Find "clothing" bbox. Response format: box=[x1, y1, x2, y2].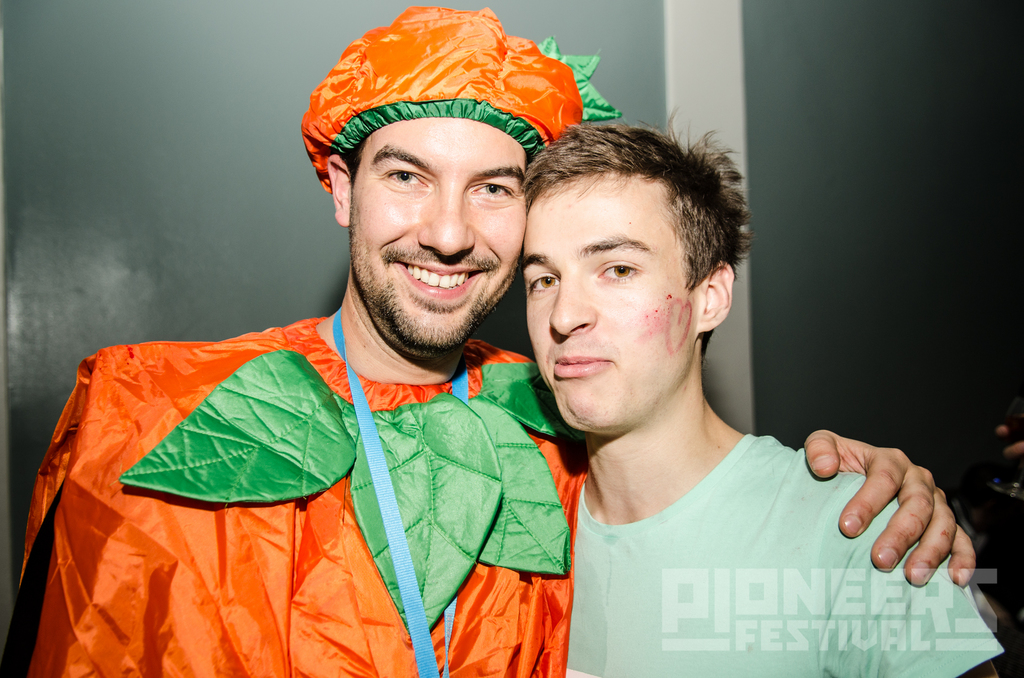
box=[573, 435, 1004, 677].
